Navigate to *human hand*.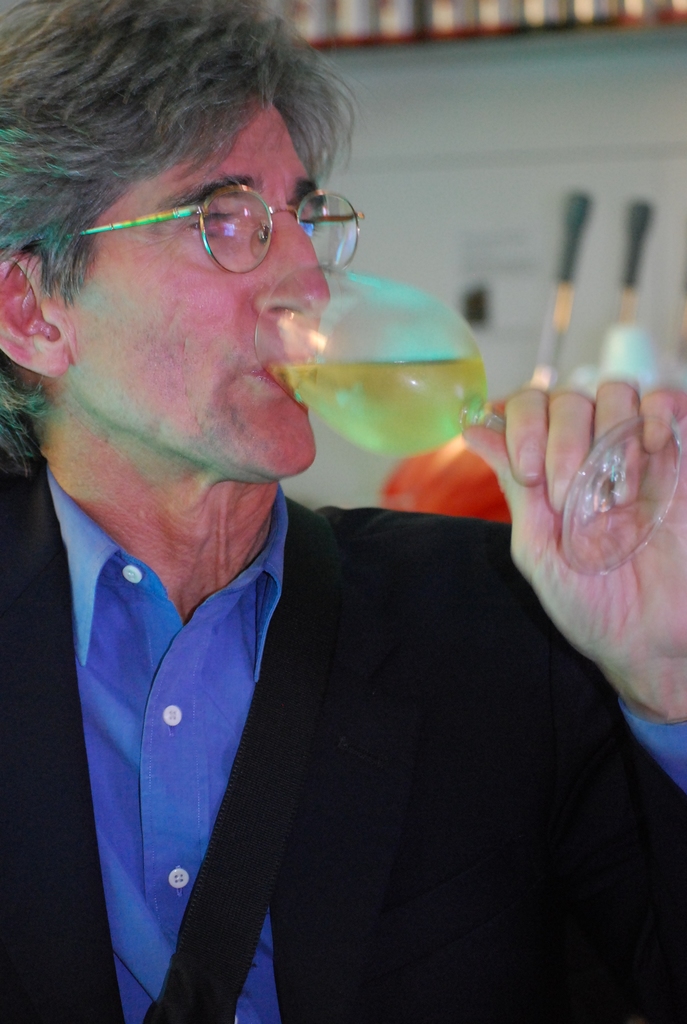
Navigation target: BBox(490, 342, 686, 619).
